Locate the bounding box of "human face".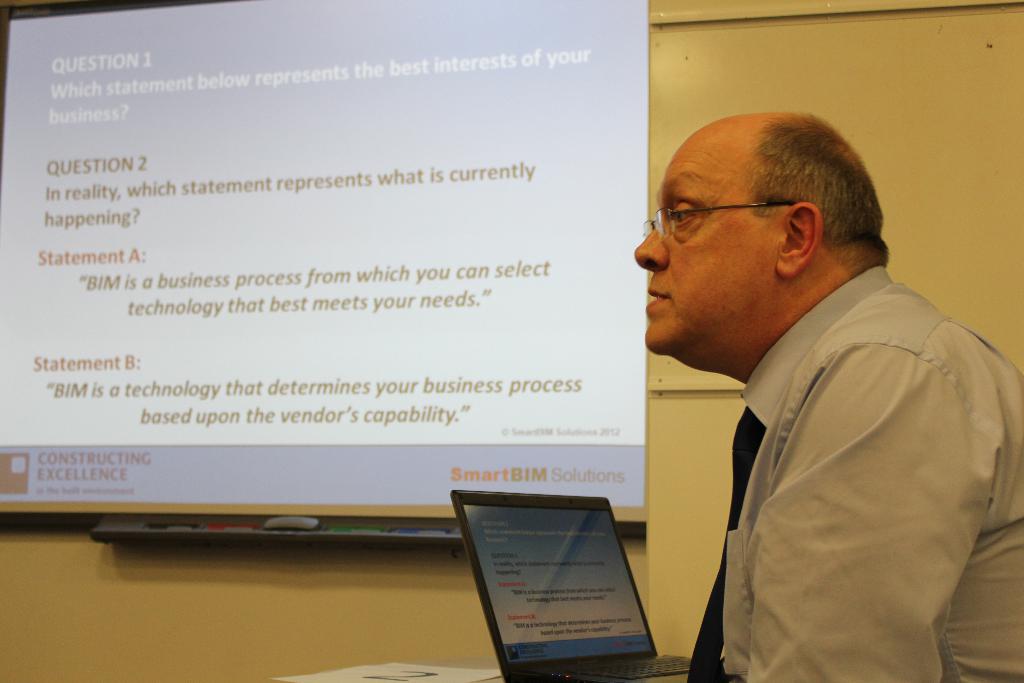
Bounding box: box=[634, 119, 770, 350].
